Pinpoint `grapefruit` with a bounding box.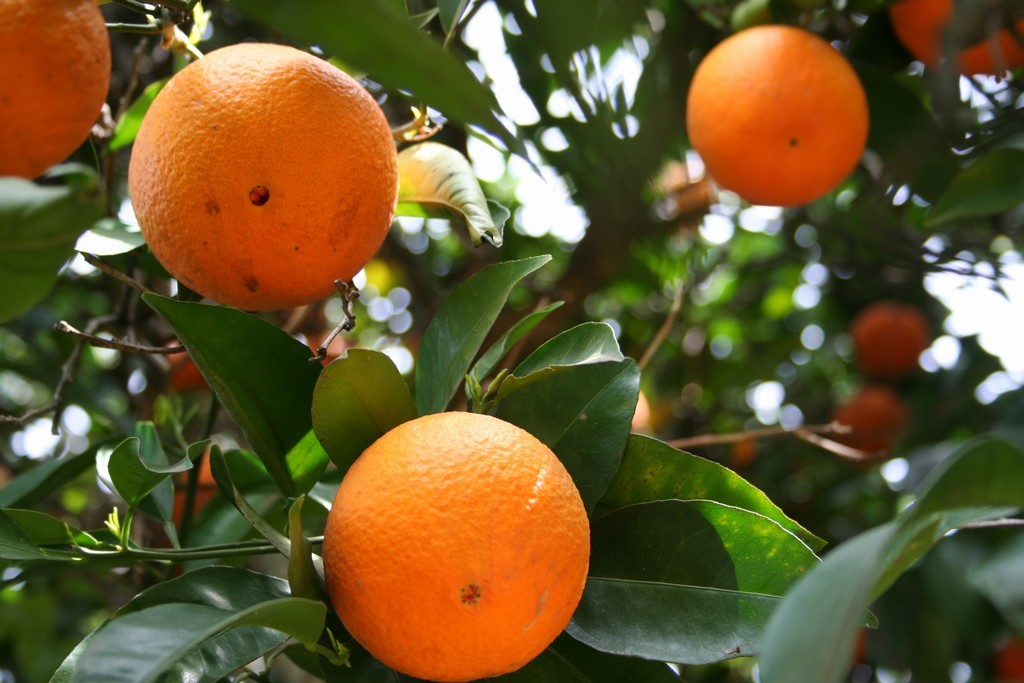
<region>684, 25, 865, 207</region>.
